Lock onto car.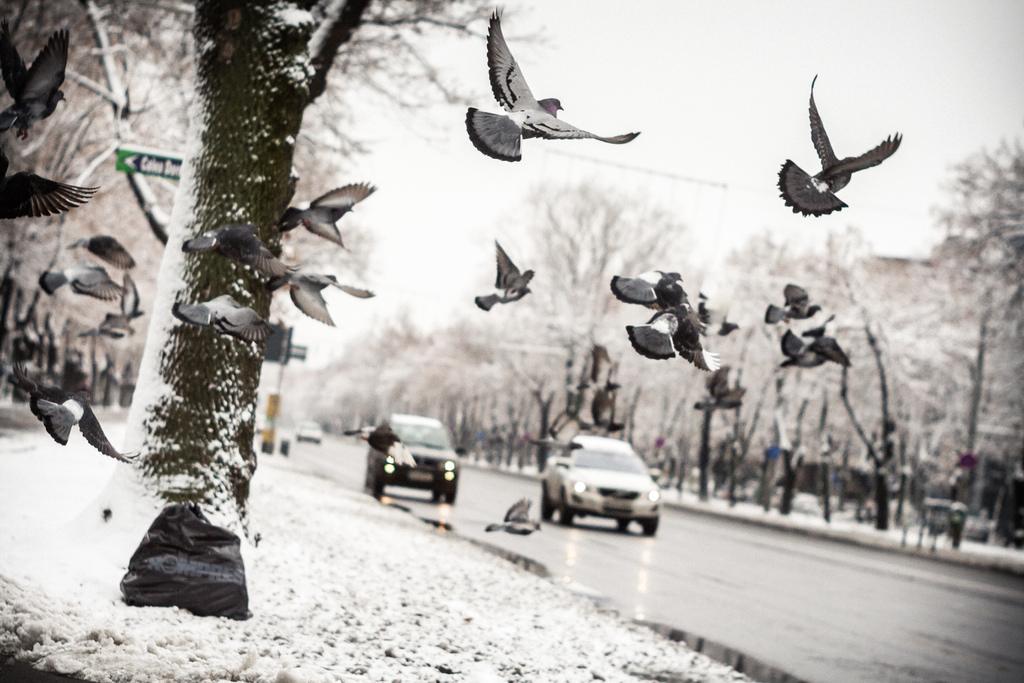
Locked: detection(293, 424, 326, 452).
